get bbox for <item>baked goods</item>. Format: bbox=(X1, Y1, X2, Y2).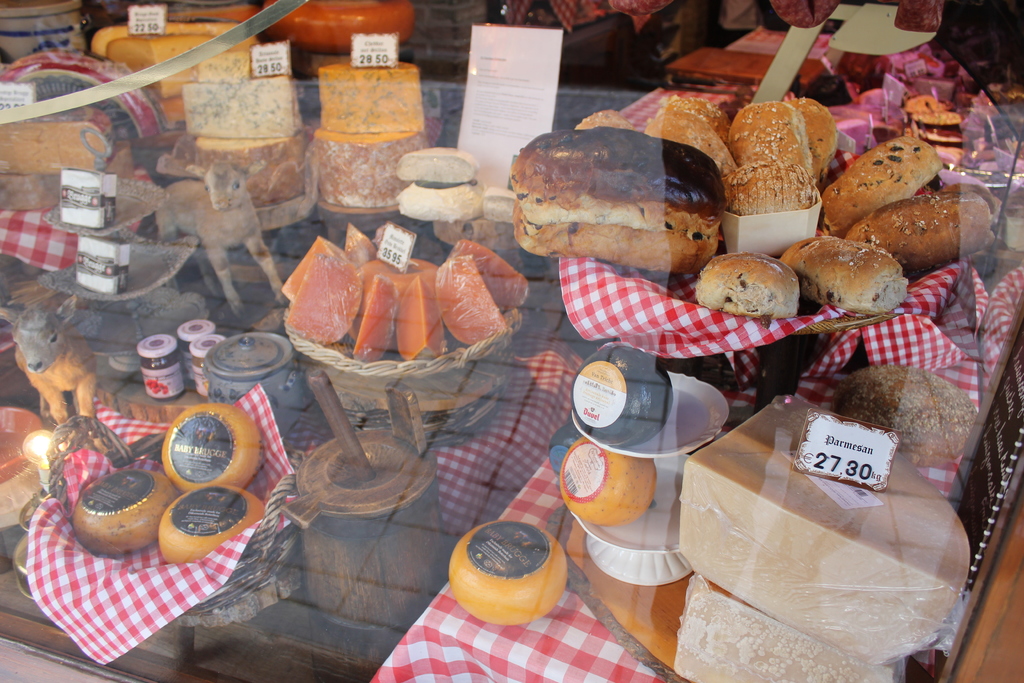
bbox=(326, 53, 425, 131).
